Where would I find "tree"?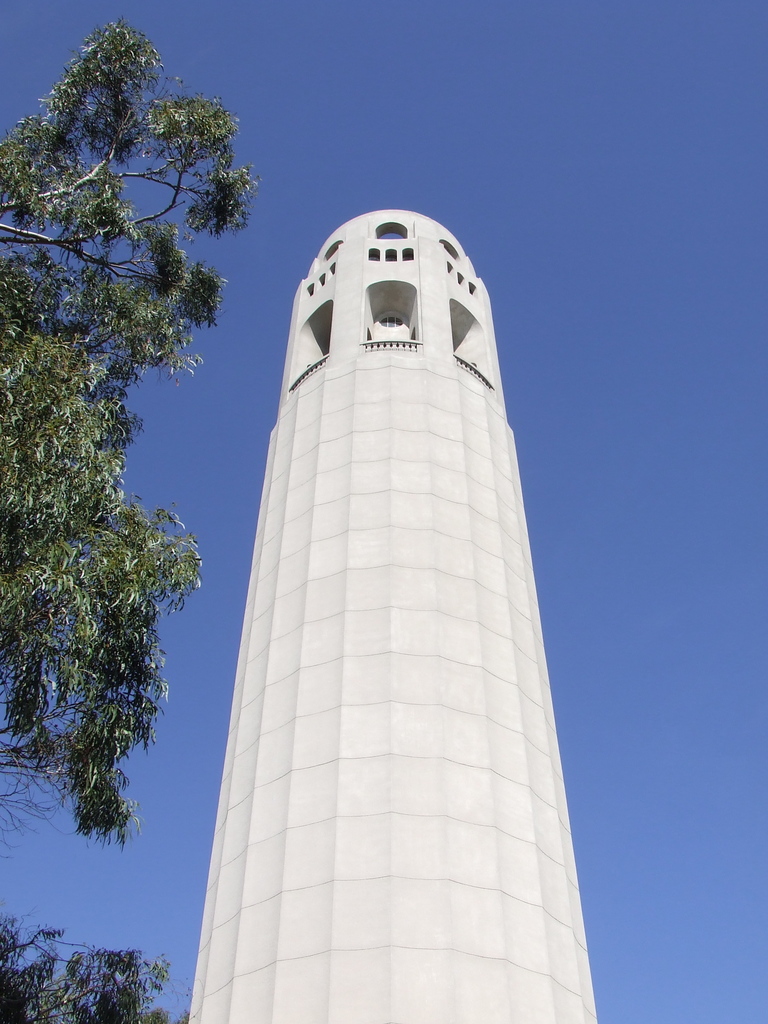
At <box>0,19,265,1023</box>.
